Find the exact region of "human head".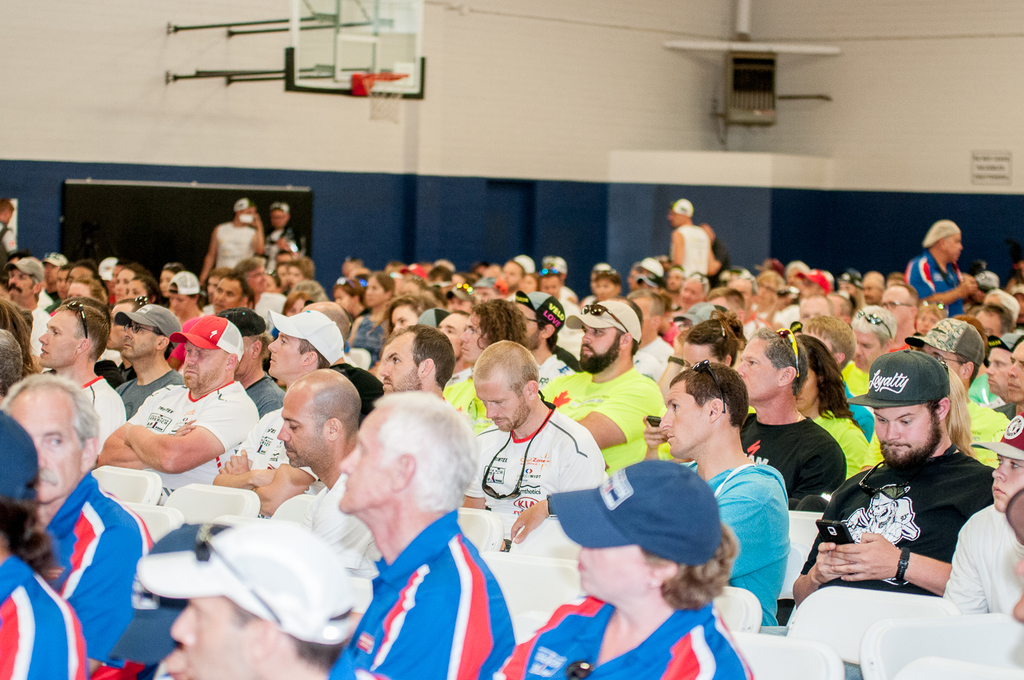
Exact region: l=437, t=309, r=472, b=350.
